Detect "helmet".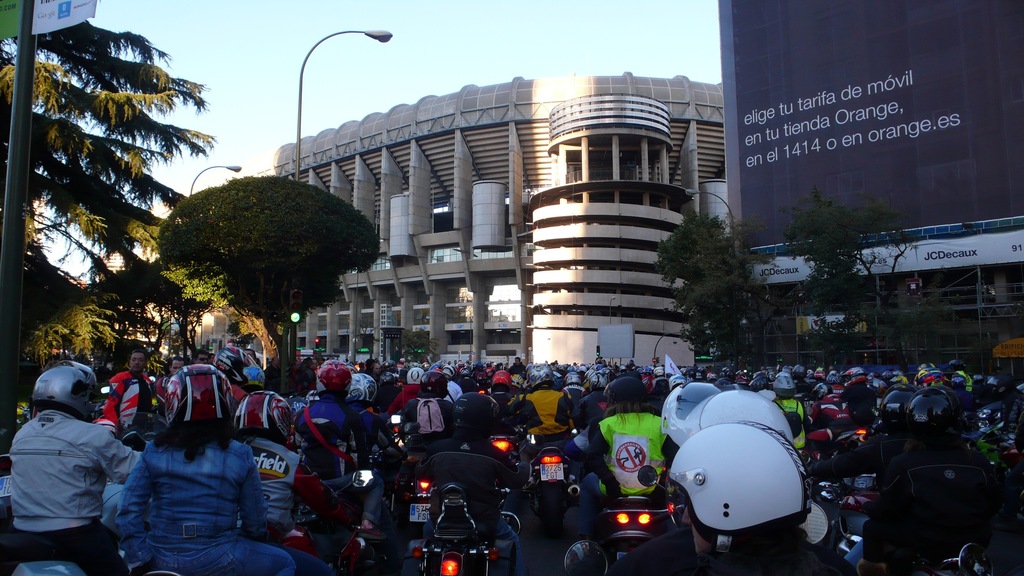
Detected at region(913, 365, 969, 395).
